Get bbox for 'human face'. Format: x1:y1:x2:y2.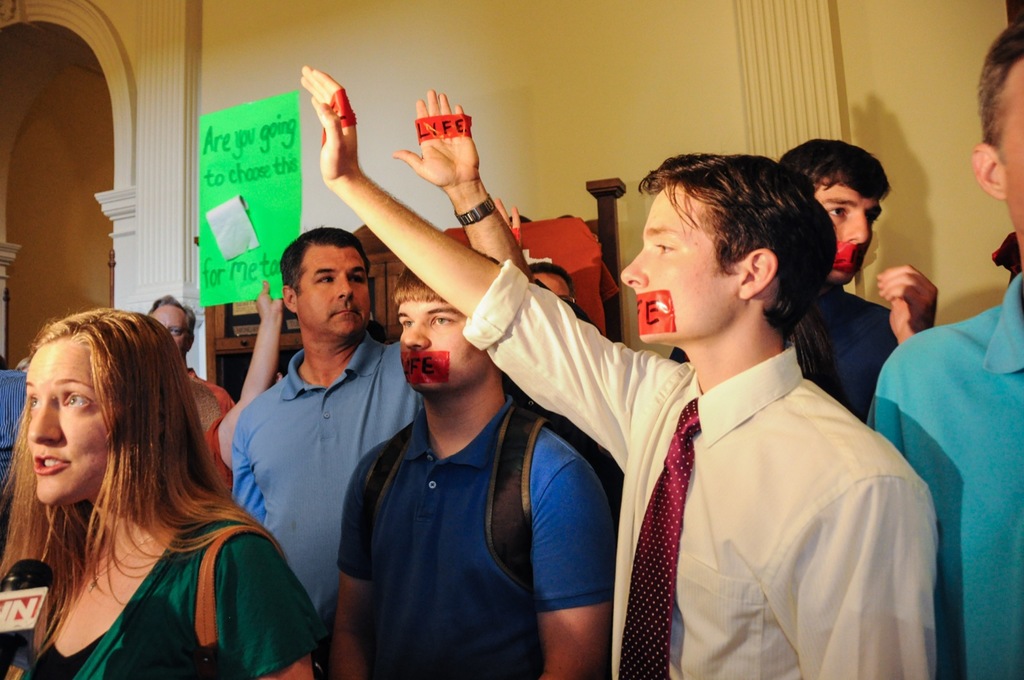
620:184:744:343.
